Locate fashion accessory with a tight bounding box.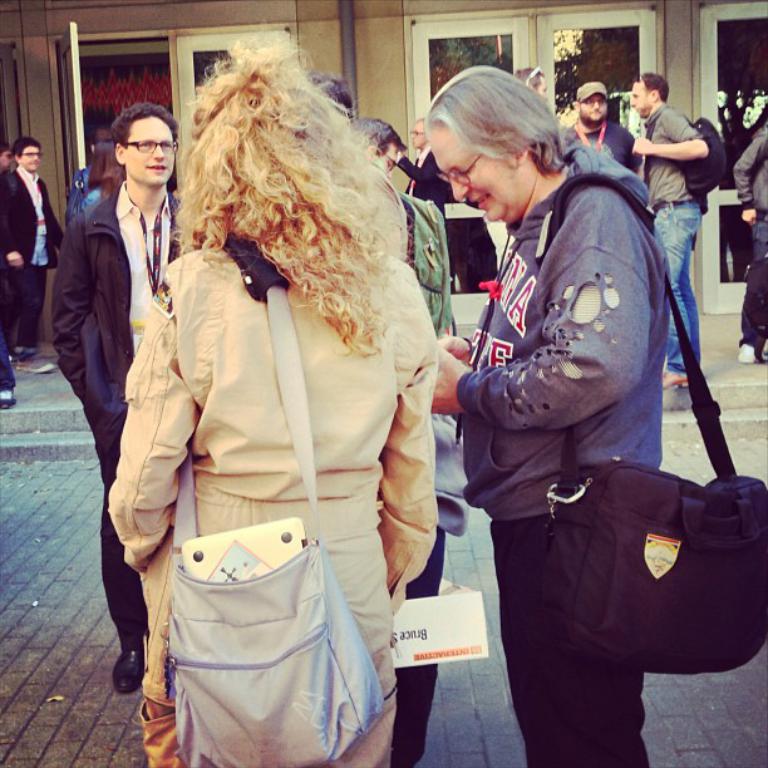
[x1=433, y1=148, x2=487, y2=195].
